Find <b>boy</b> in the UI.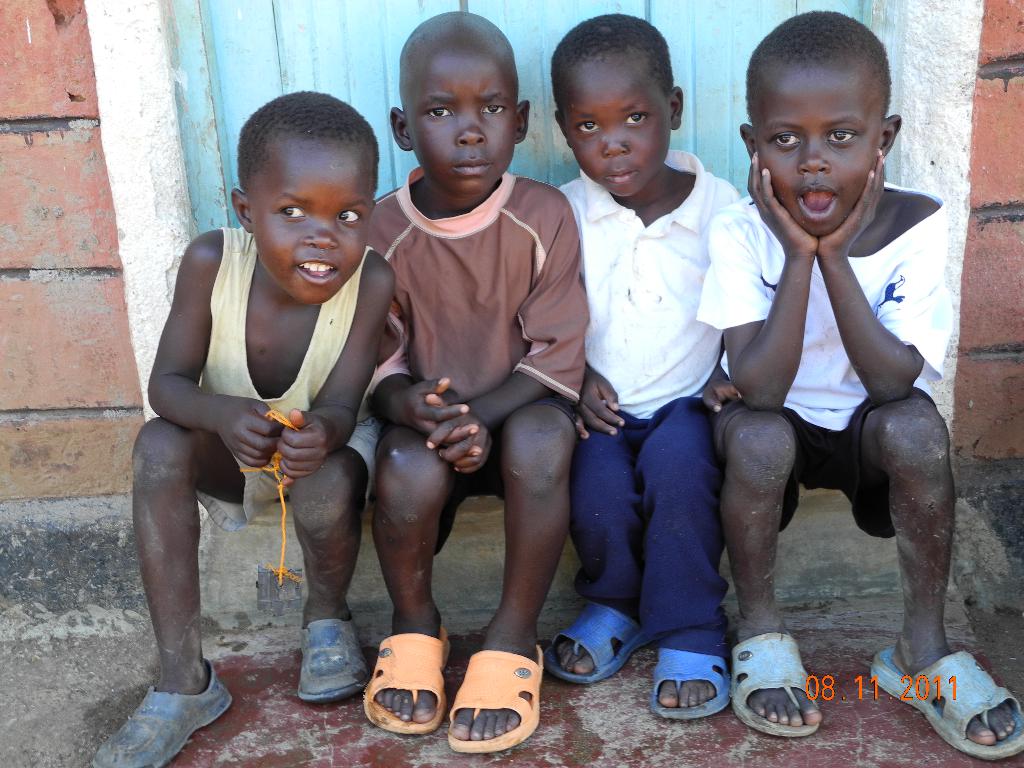
UI element at (left=531, top=30, right=762, bottom=717).
